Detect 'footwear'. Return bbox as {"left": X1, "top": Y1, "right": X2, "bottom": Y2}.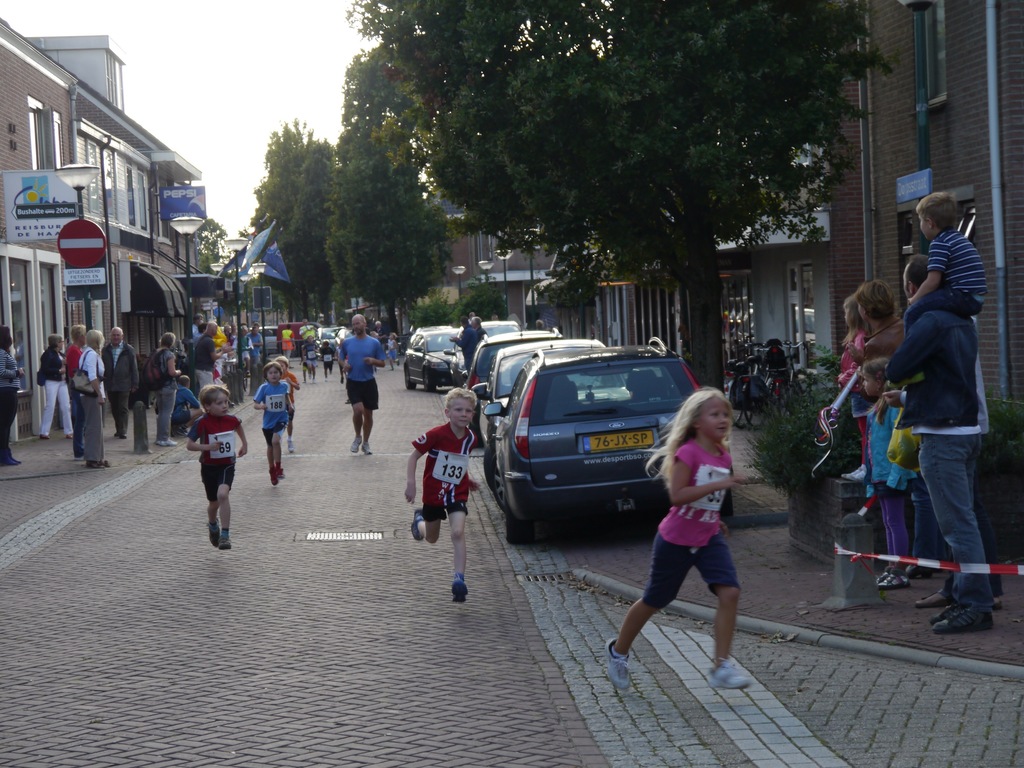
{"left": 920, "top": 591, "right": 948, "bottom": 607}.
